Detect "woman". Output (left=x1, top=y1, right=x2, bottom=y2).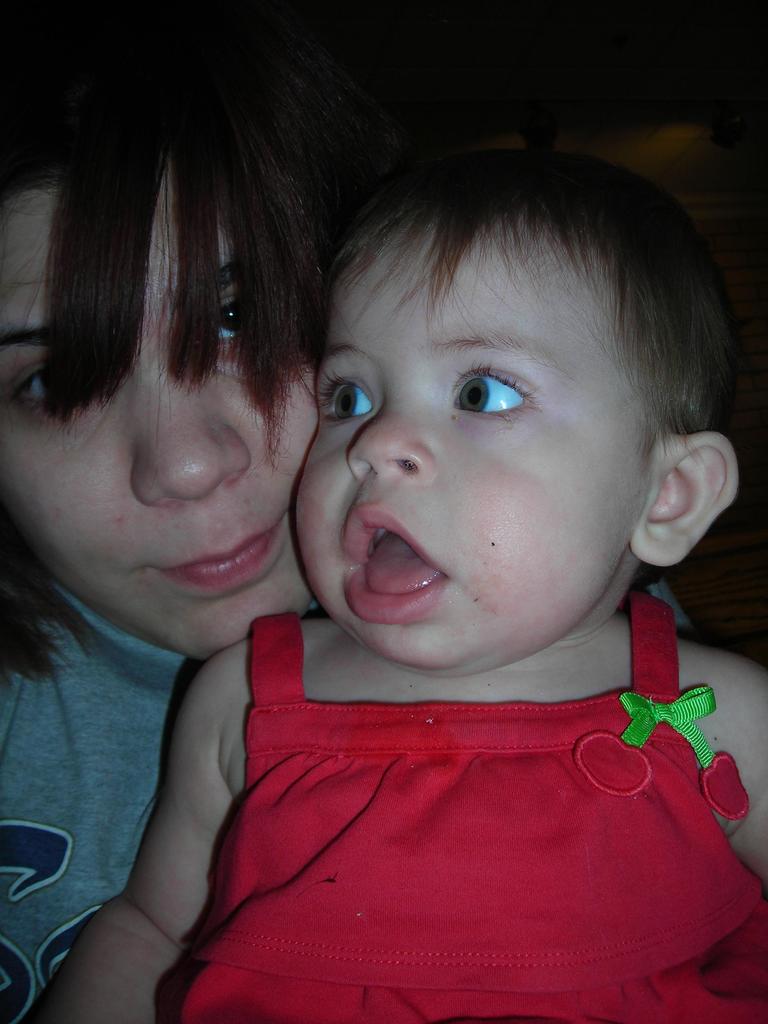
(left=0, top=35, right=684, bottom=1022).
